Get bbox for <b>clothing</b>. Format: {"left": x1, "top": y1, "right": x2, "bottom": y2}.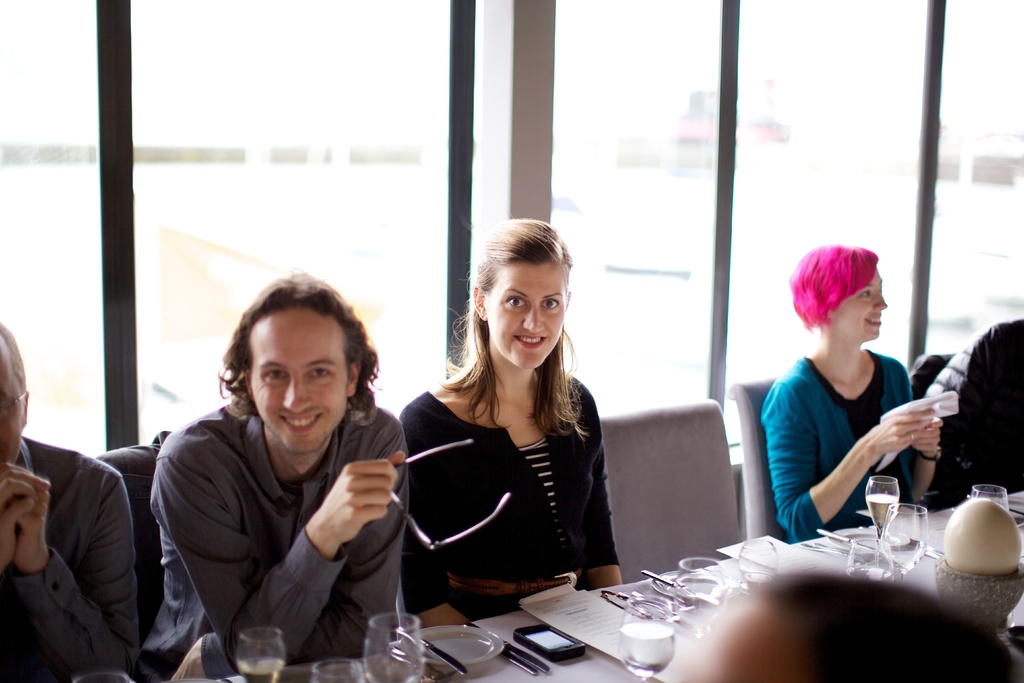
{"left": 760, "top": 347, "right": 929, "bottom": 539}.
